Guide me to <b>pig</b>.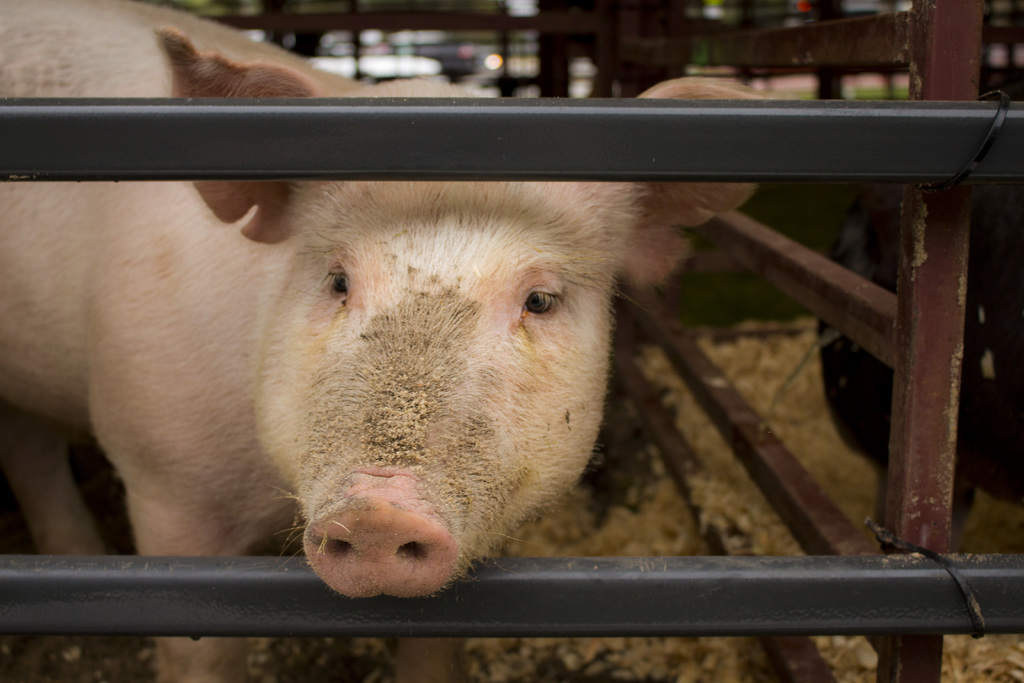
Guidance: (left=0, top=0, right=780, bottom=682).
